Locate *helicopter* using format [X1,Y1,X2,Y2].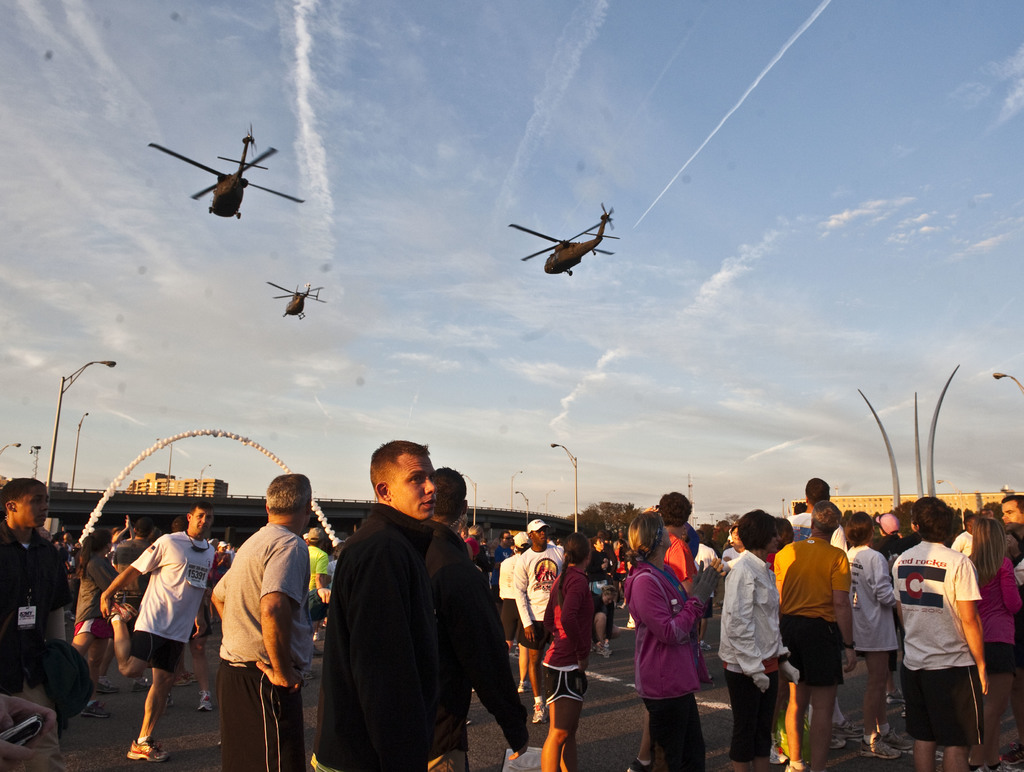
[507,201,618,277].
